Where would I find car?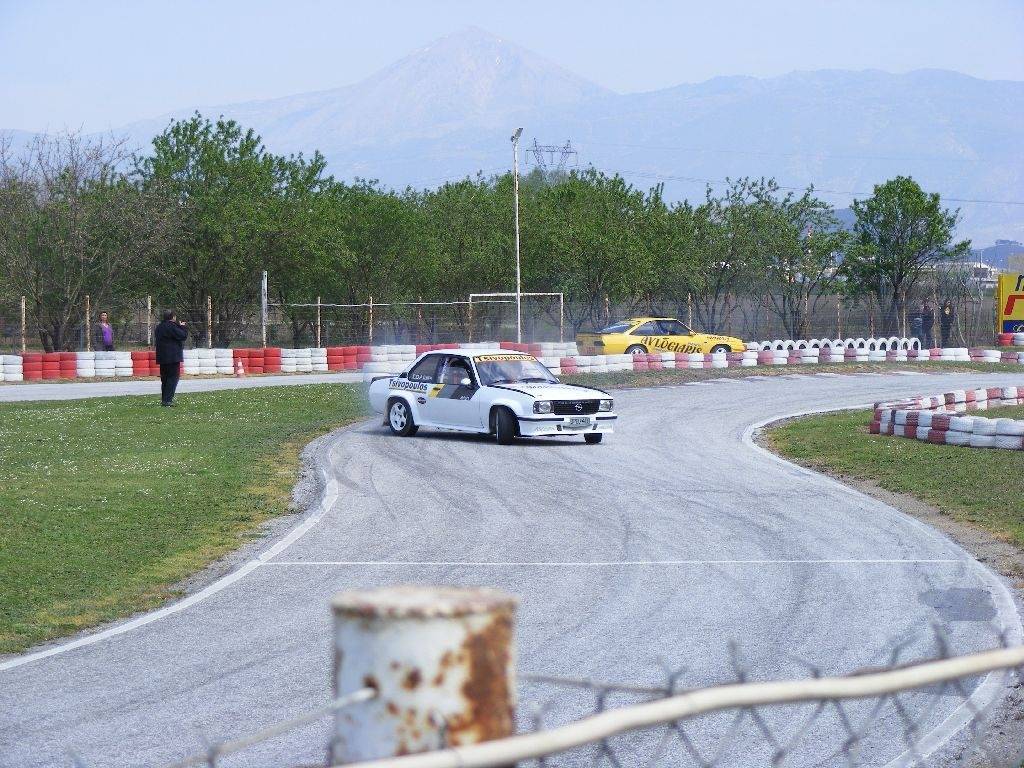
At 368,351,617,445.
